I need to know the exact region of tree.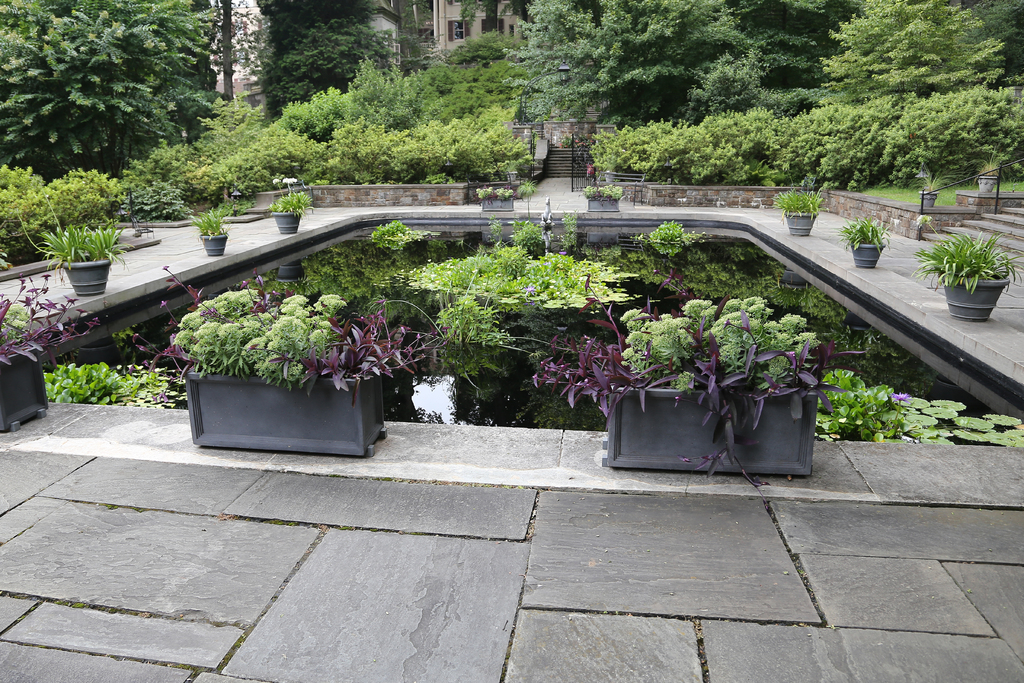
Region: x1=796, y1=0, x2=1018, y2=186.
